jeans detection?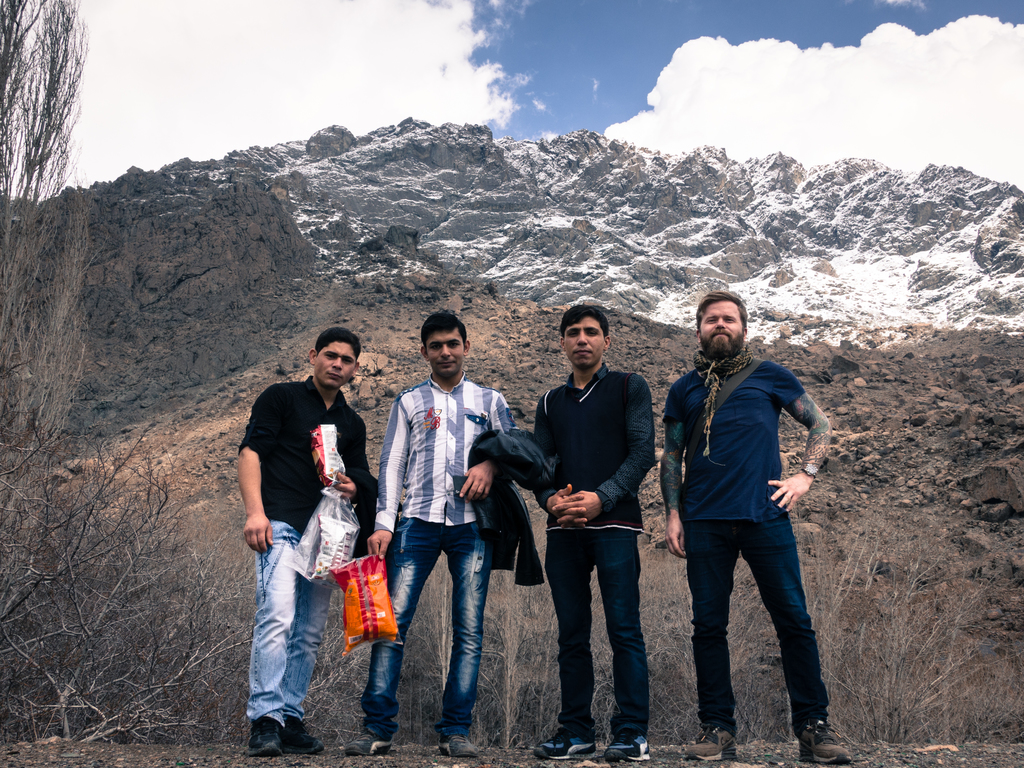
box(234, 522, 332, 725)
